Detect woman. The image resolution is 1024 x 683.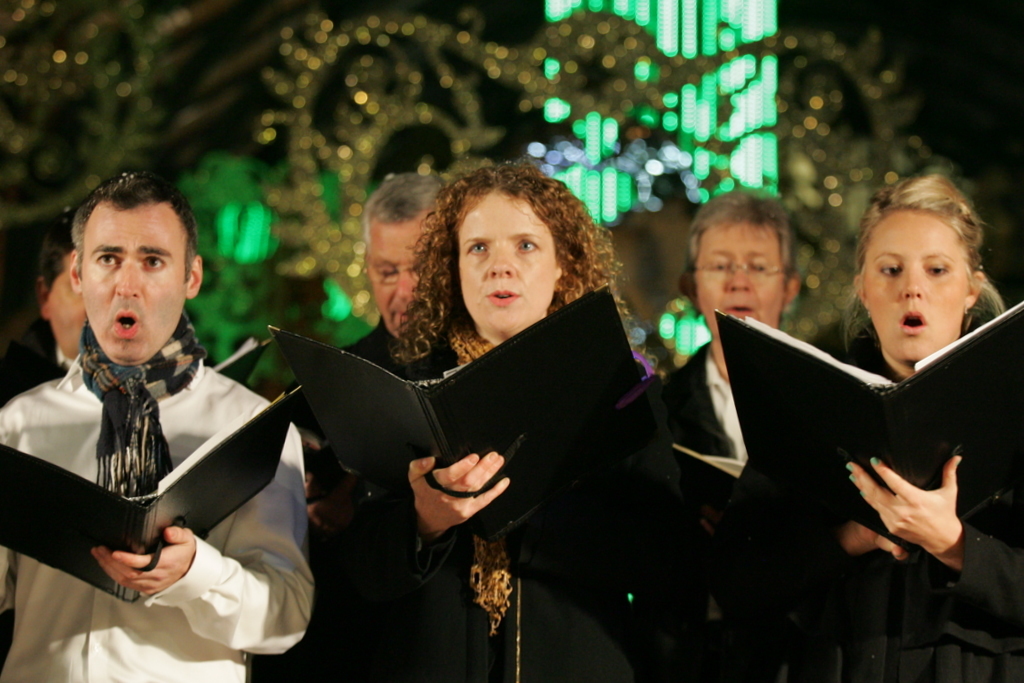
bbox(335, 150, 667, 665).
